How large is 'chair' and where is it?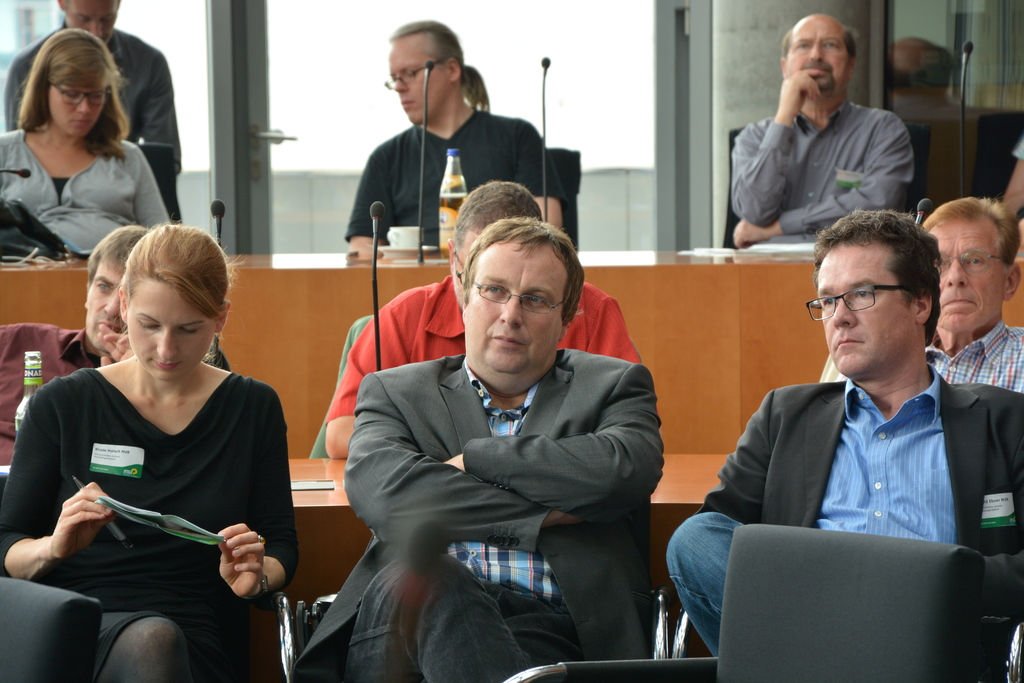
Bounding box: <region>0, 476, 289, 682</region>.
